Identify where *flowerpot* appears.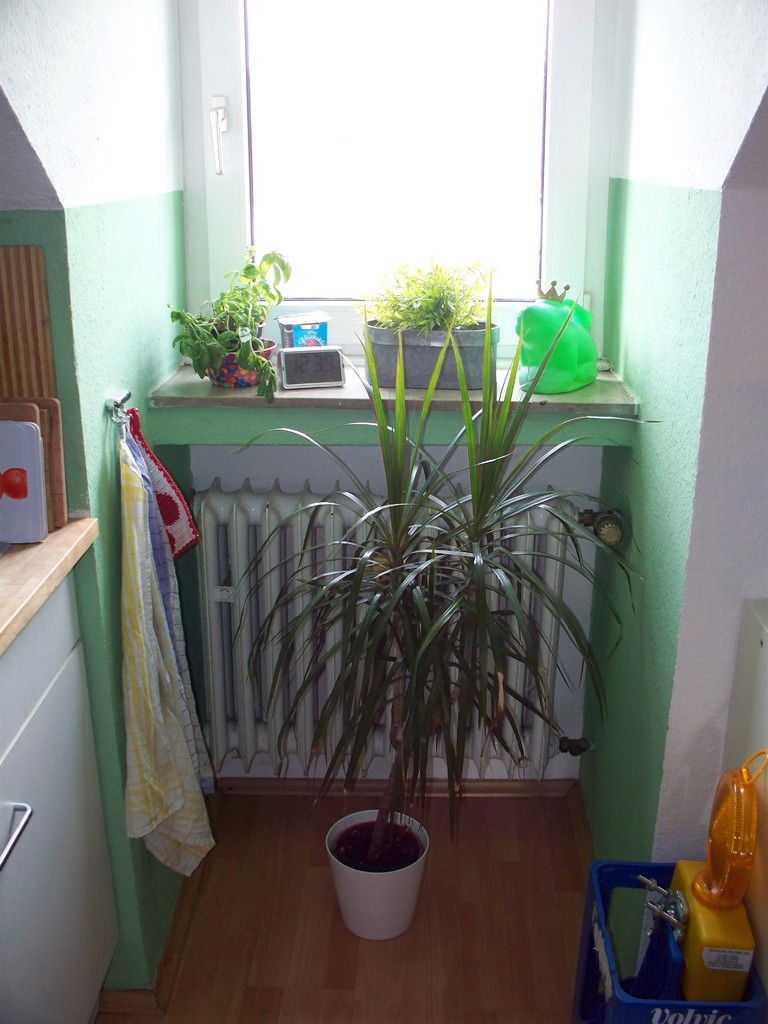
Appears at 332:819:438:942.
